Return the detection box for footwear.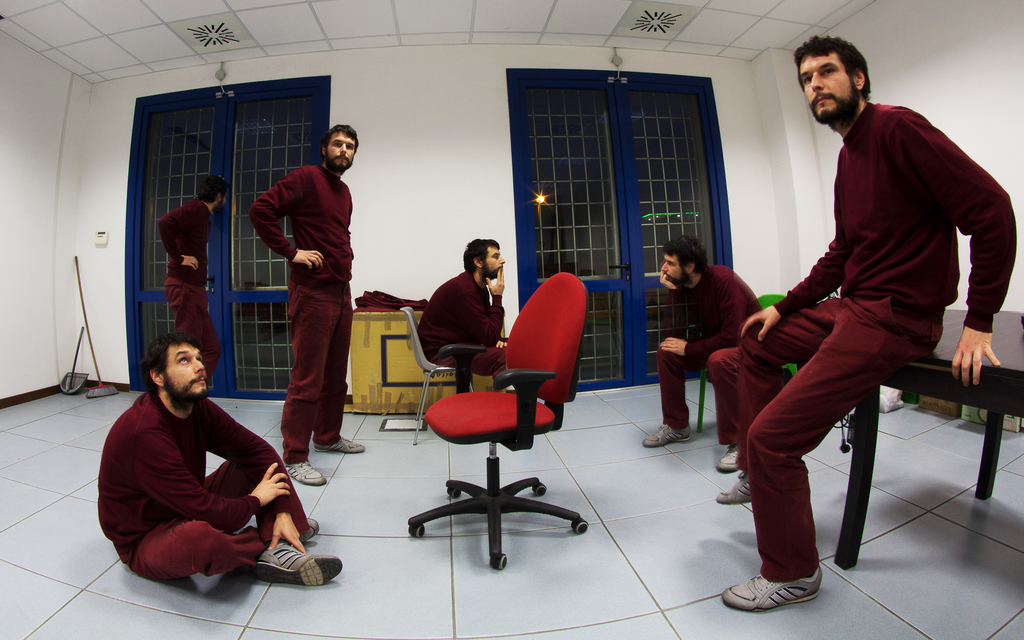
(638, 420, 691, 449).
